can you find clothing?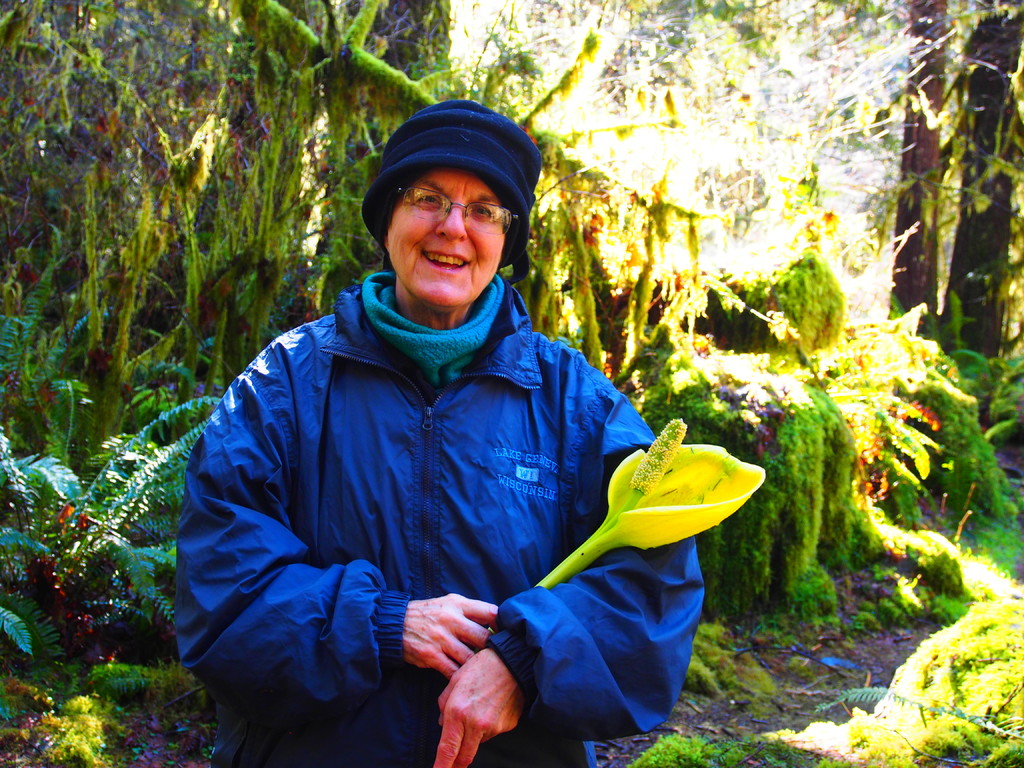
Yes, bounding box: {"x1": 175, "y1": 237, "x2": 650, "y2": 755}.
